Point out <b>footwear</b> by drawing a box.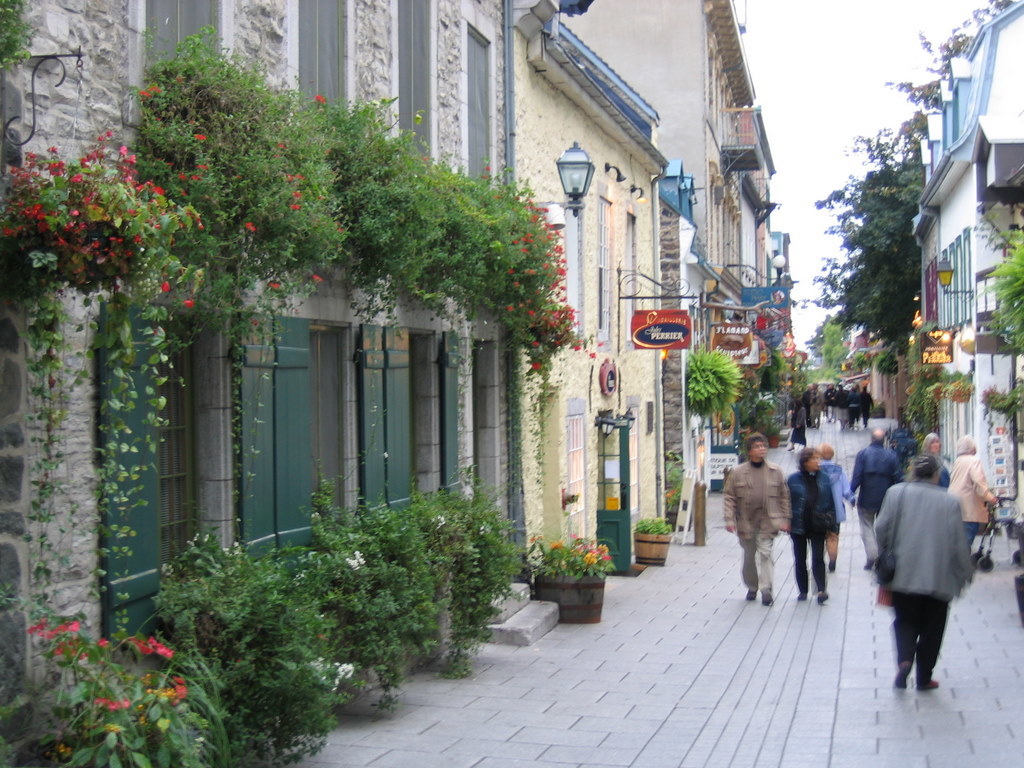
region(816, 592, 831, 606).
